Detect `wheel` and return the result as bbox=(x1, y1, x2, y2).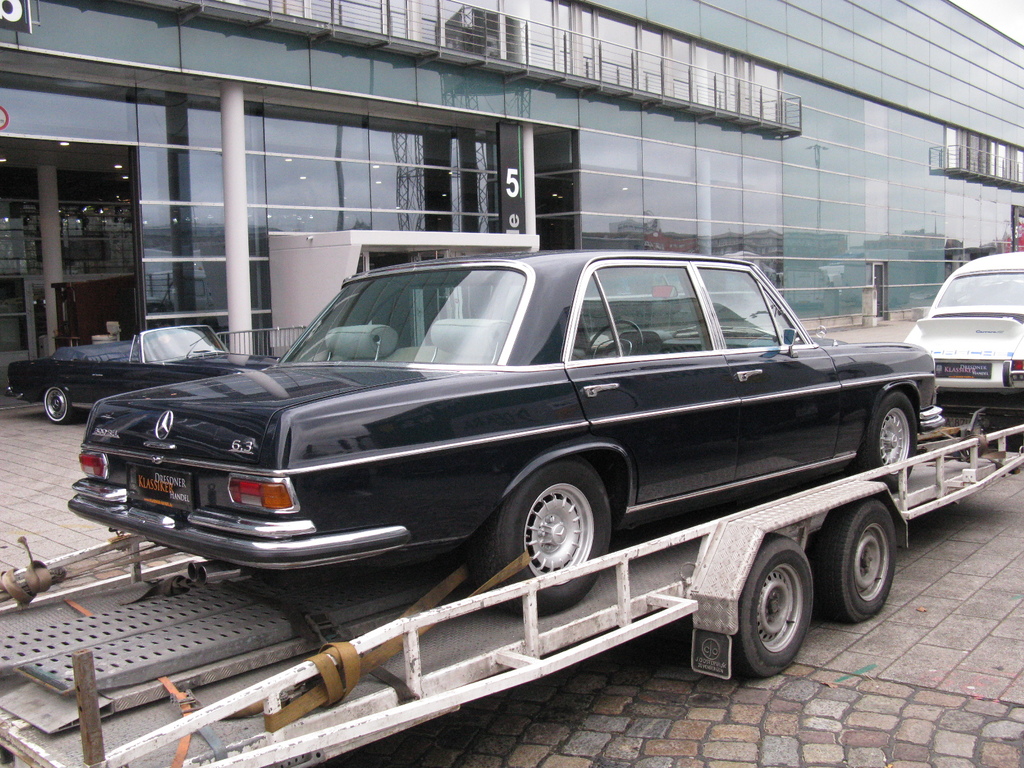
bbox=(805, 503, 899, 623).
